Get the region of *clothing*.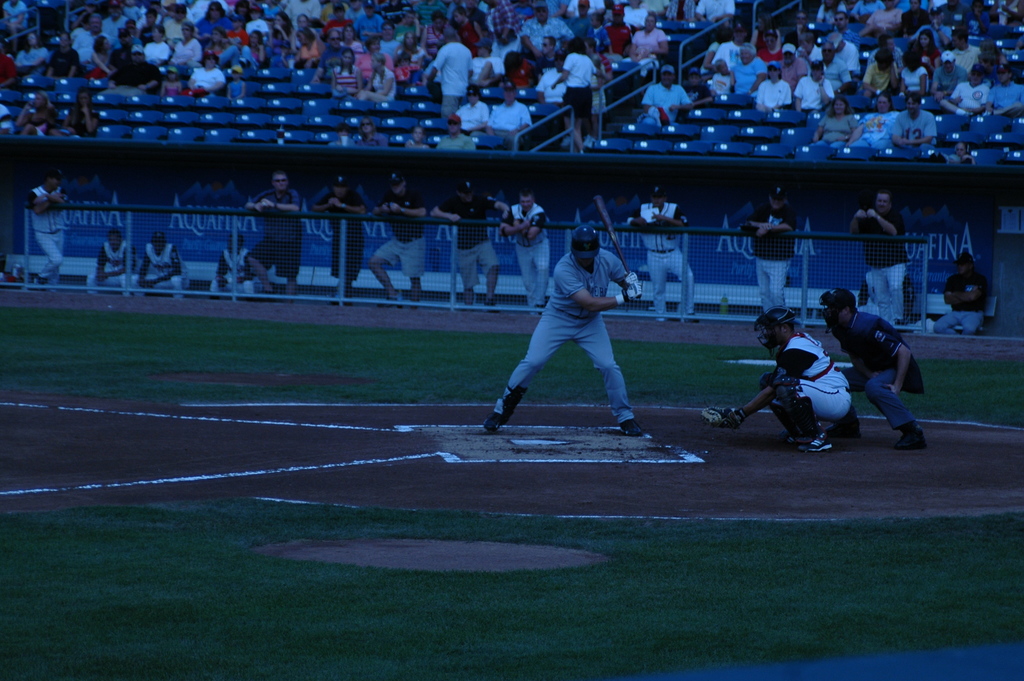
<box>248,188,306,274</box>.
